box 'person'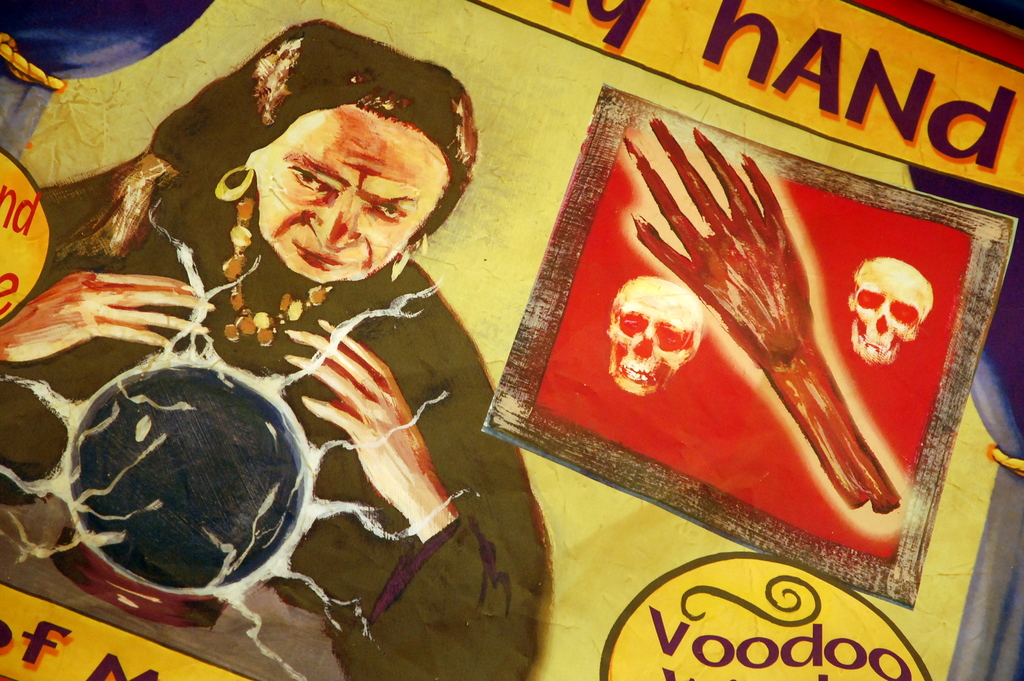
{"x1": 60, "y1": 47, "x2": 577, "y2": 619}
